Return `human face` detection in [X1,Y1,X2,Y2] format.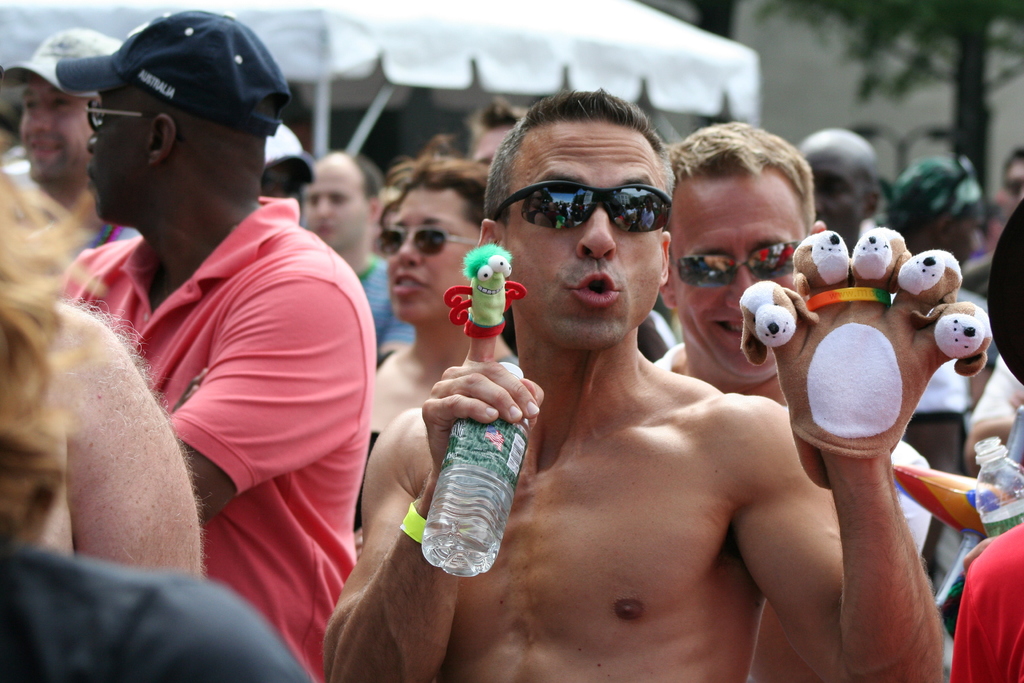
[502,124,664,347].
